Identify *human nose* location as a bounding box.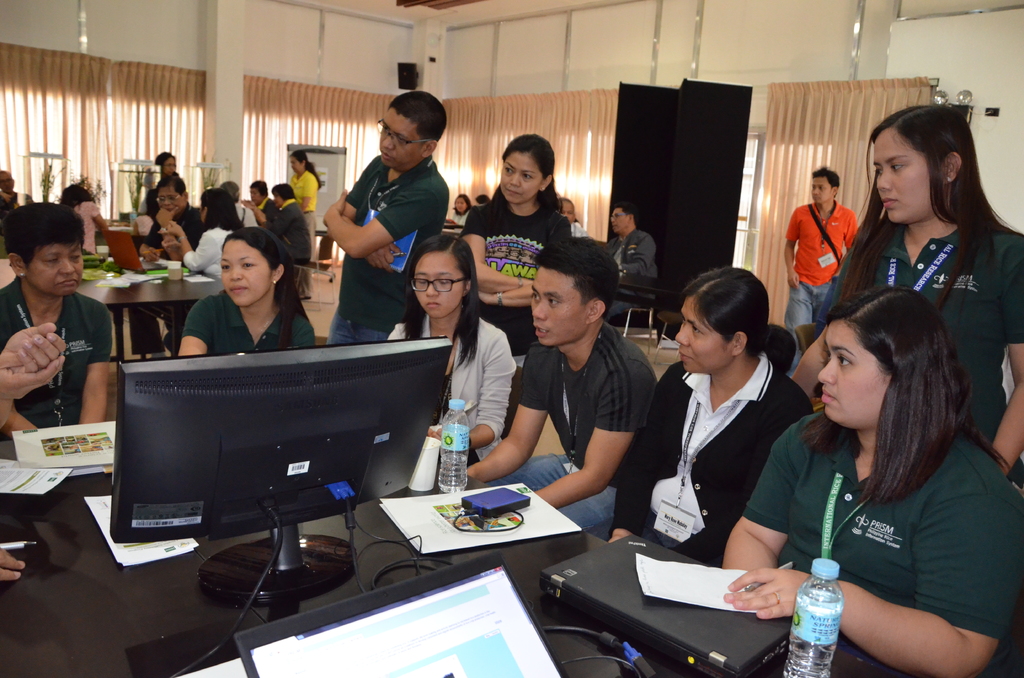
{"left": 232, "top": 265, "right": 243, "bottom": 279}.
